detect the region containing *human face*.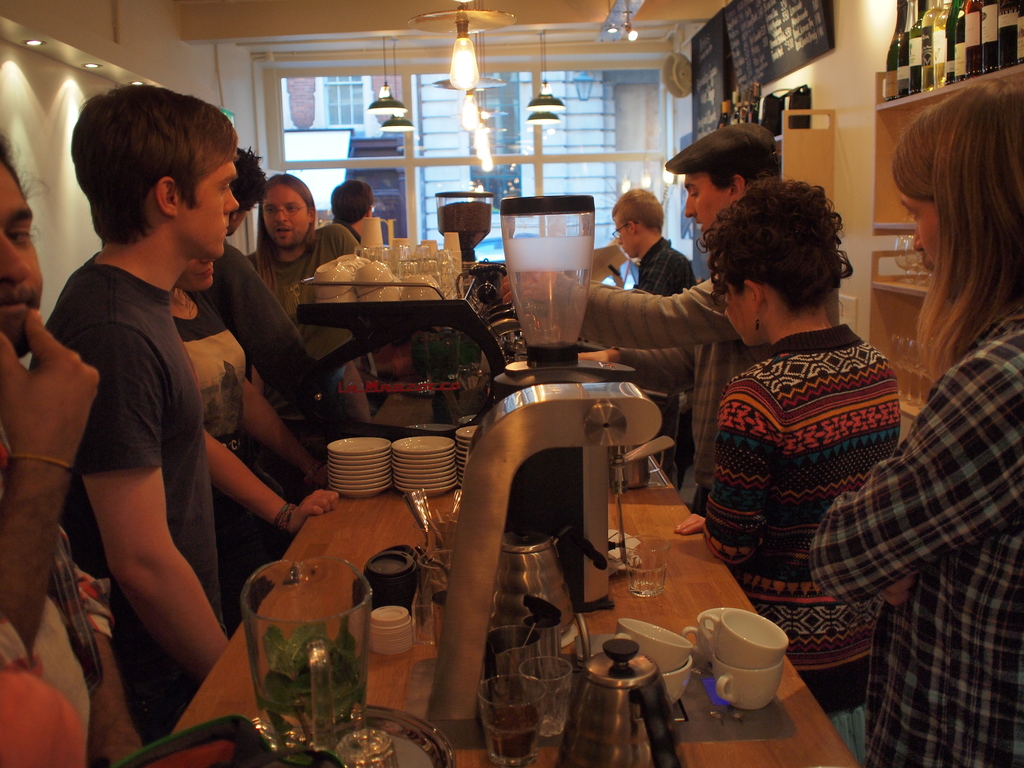
box=[710, 267, 751, 357].
